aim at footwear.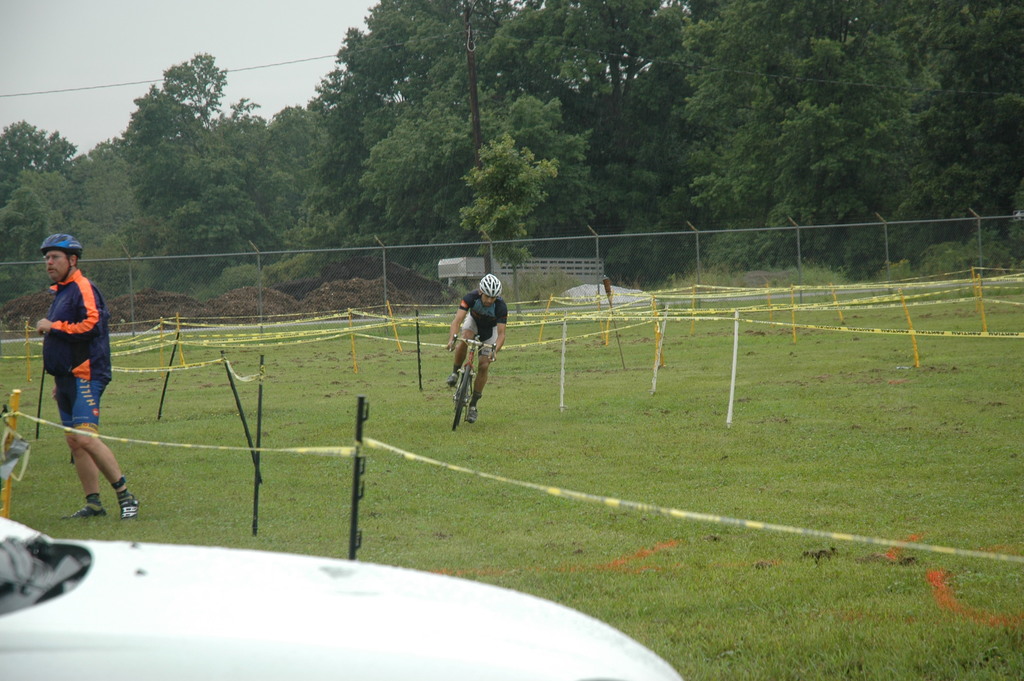
Aimed at bbox(8, 514, 113, 640).
